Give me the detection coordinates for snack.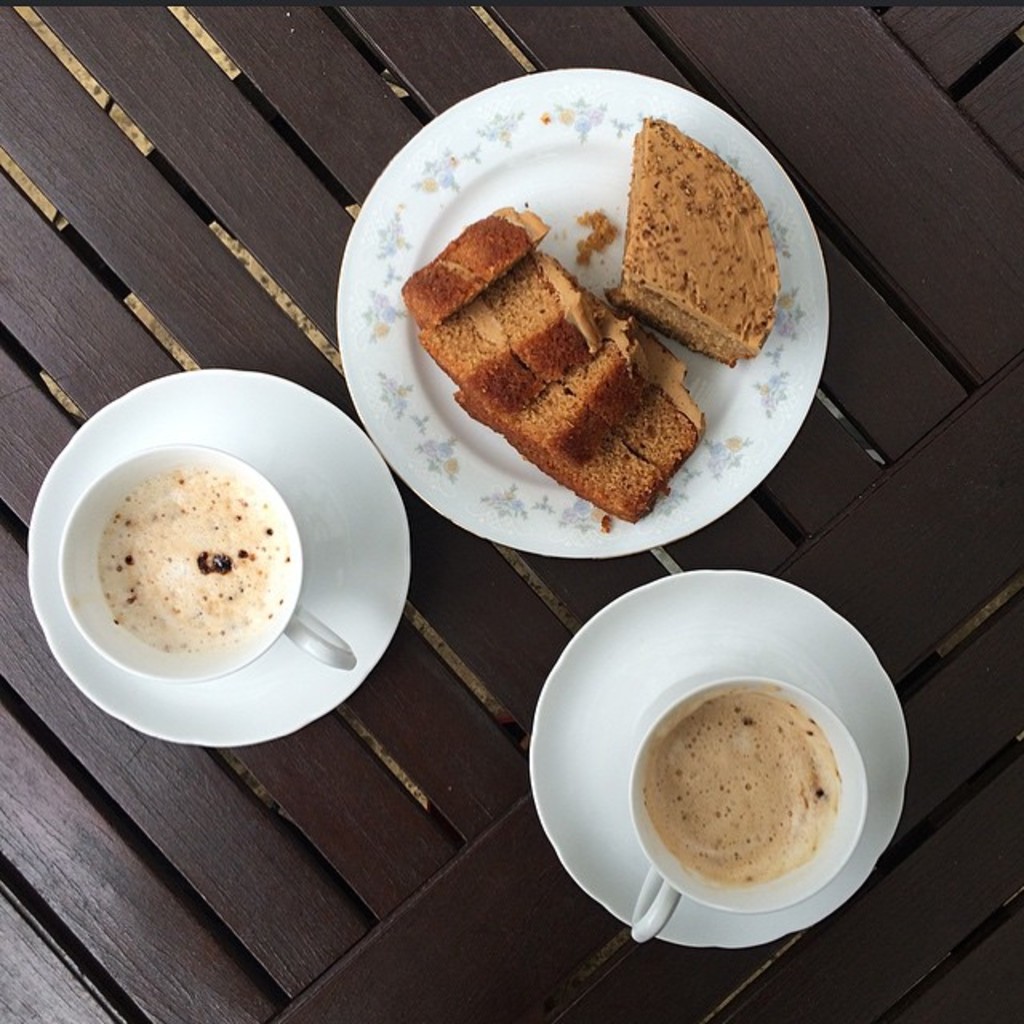
(left=427, top=216, right=702, bottom=520).
